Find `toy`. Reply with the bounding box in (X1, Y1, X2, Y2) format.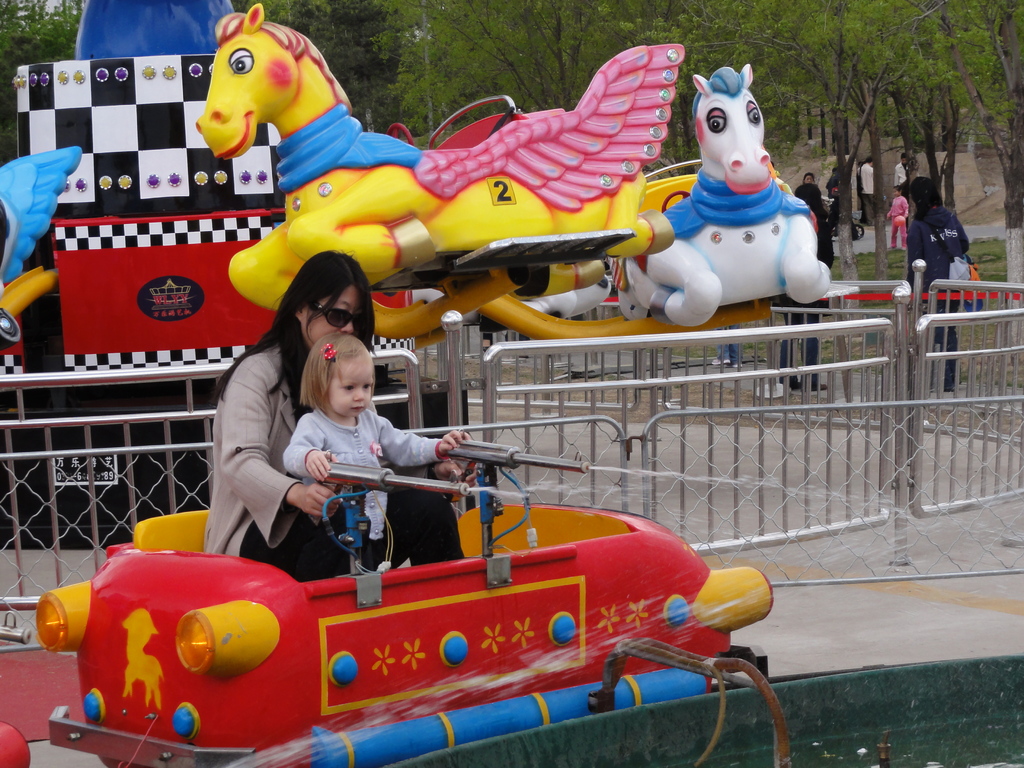
(191, 1, 682, 352).
